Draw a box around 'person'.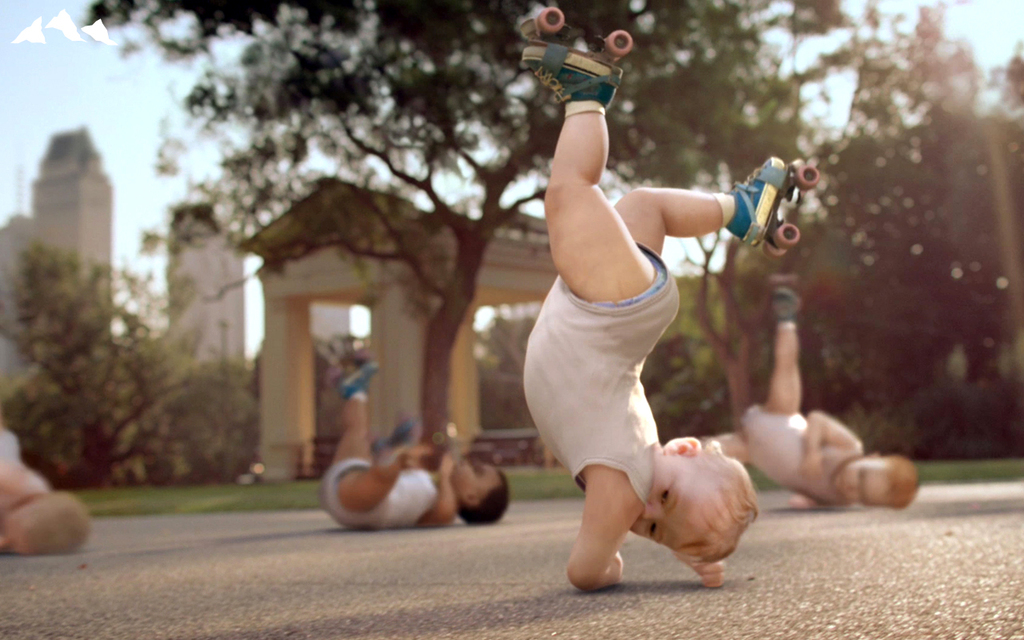
(326, 362, 509, 529).
